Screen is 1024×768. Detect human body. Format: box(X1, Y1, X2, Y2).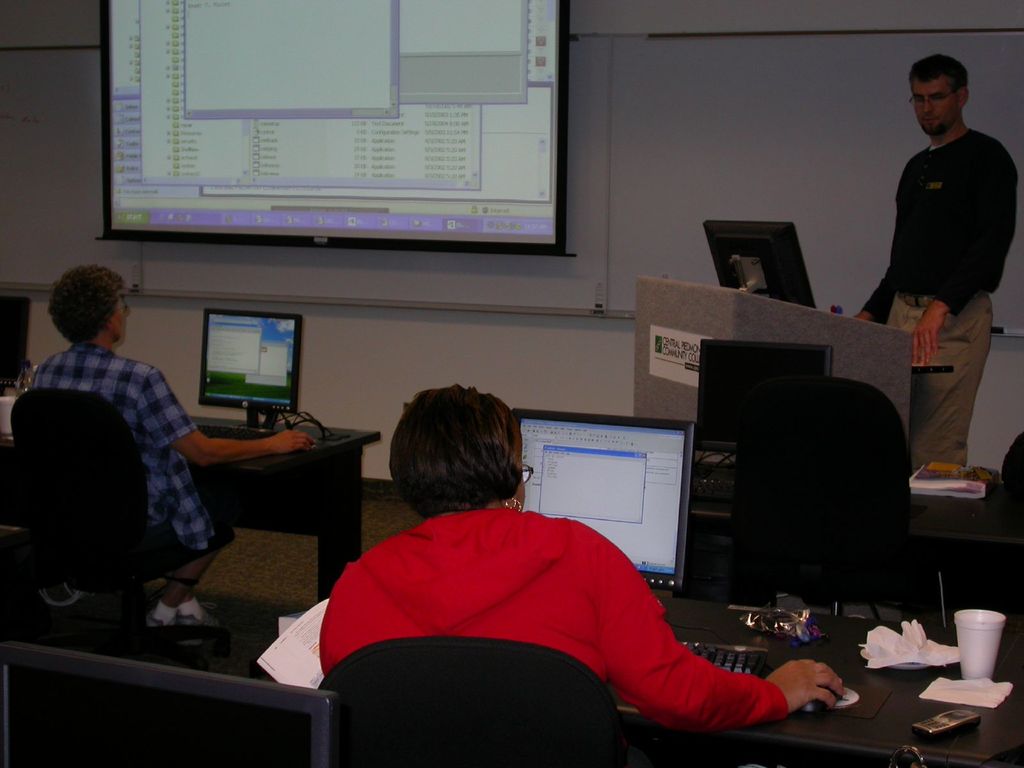
box(863, 51, 1016, 460).
